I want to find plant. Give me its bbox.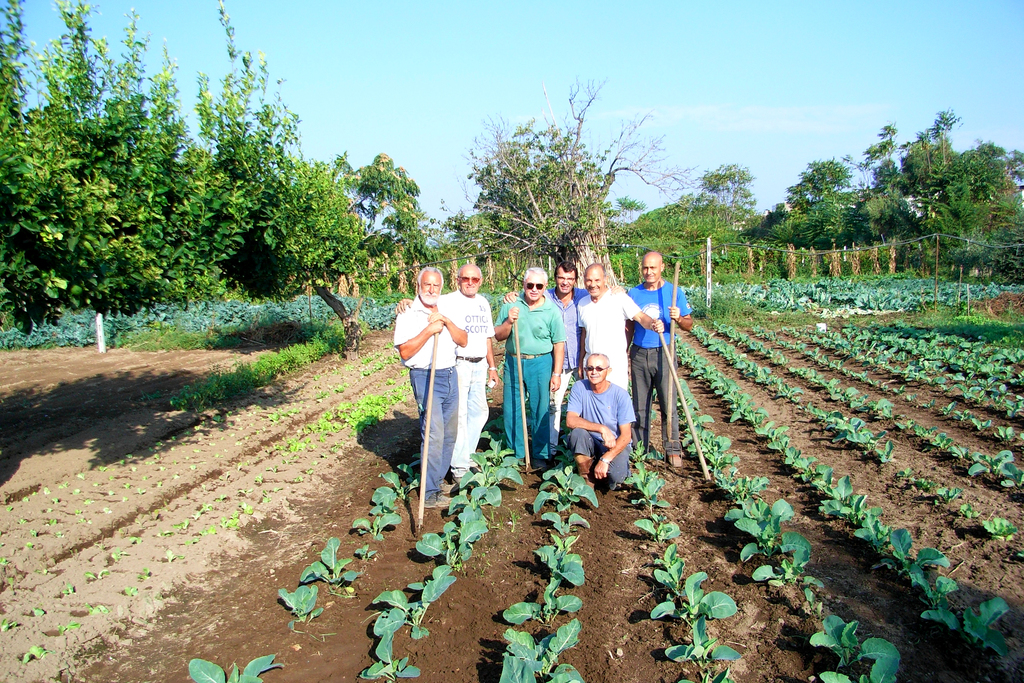
x1=1, y1=620, x2=19, y2=633.
